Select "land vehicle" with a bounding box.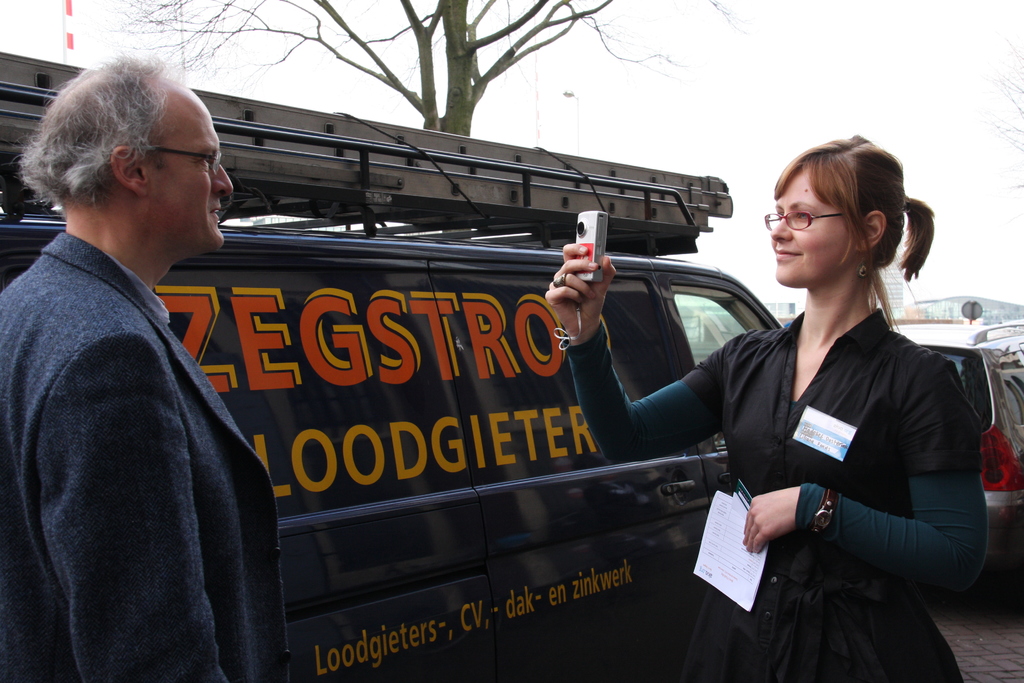
rect(671, 303, 746, 367).
